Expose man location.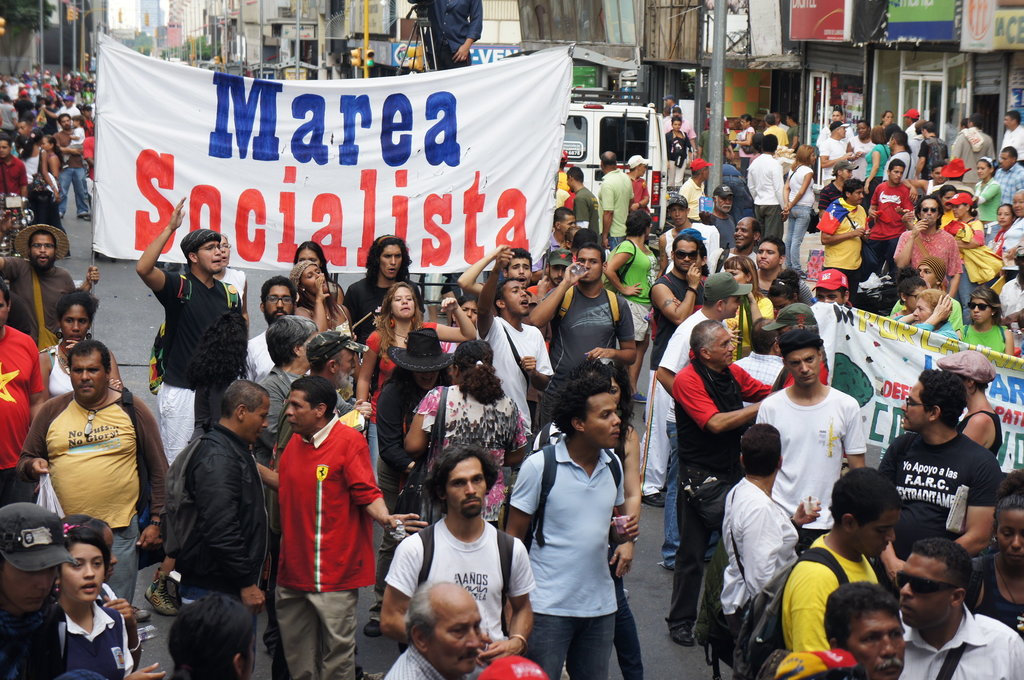
Exposed at {"left": 675, "top": 149, "right": 718, "bottom": 223}.
